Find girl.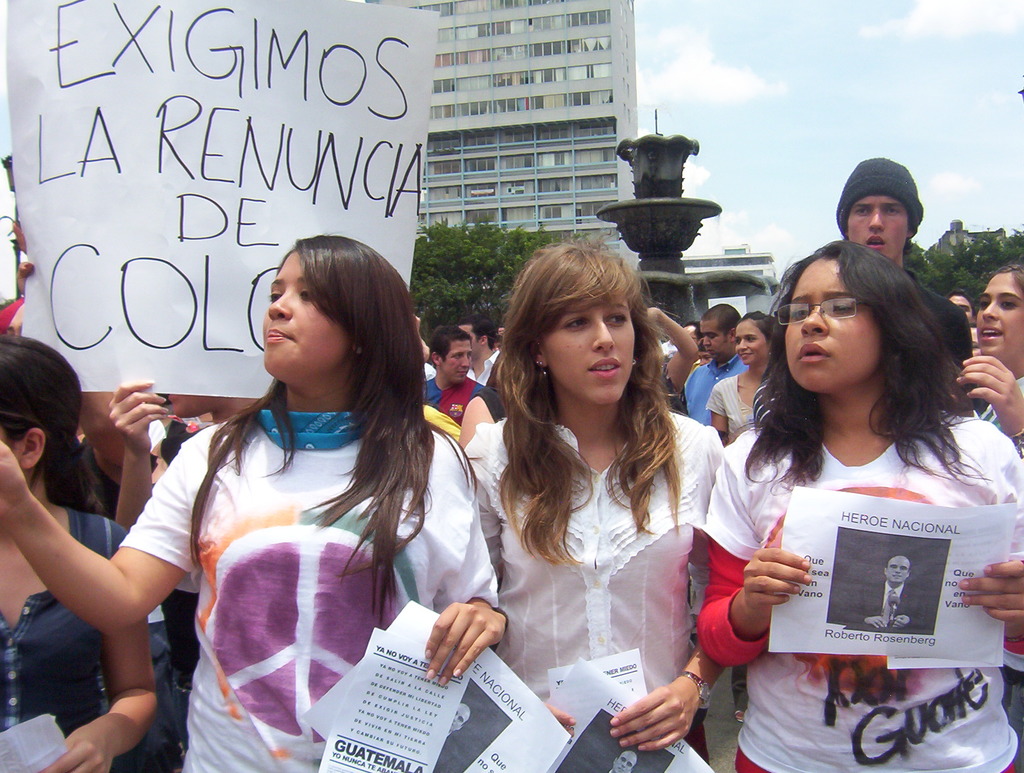
Rect(705, 311, 777, 443).
